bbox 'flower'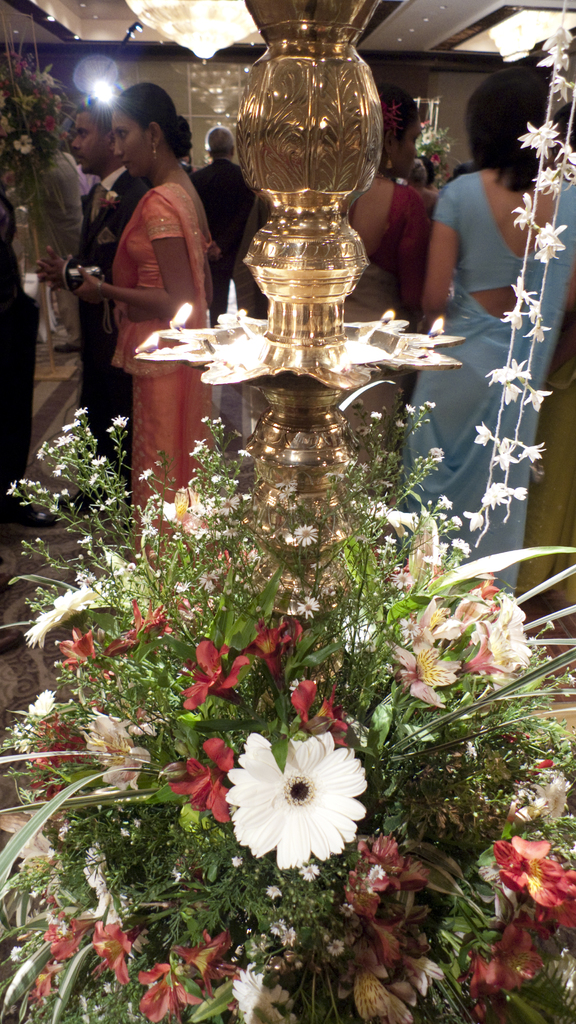
(left=72, top=921, right=136, bottom=979)
